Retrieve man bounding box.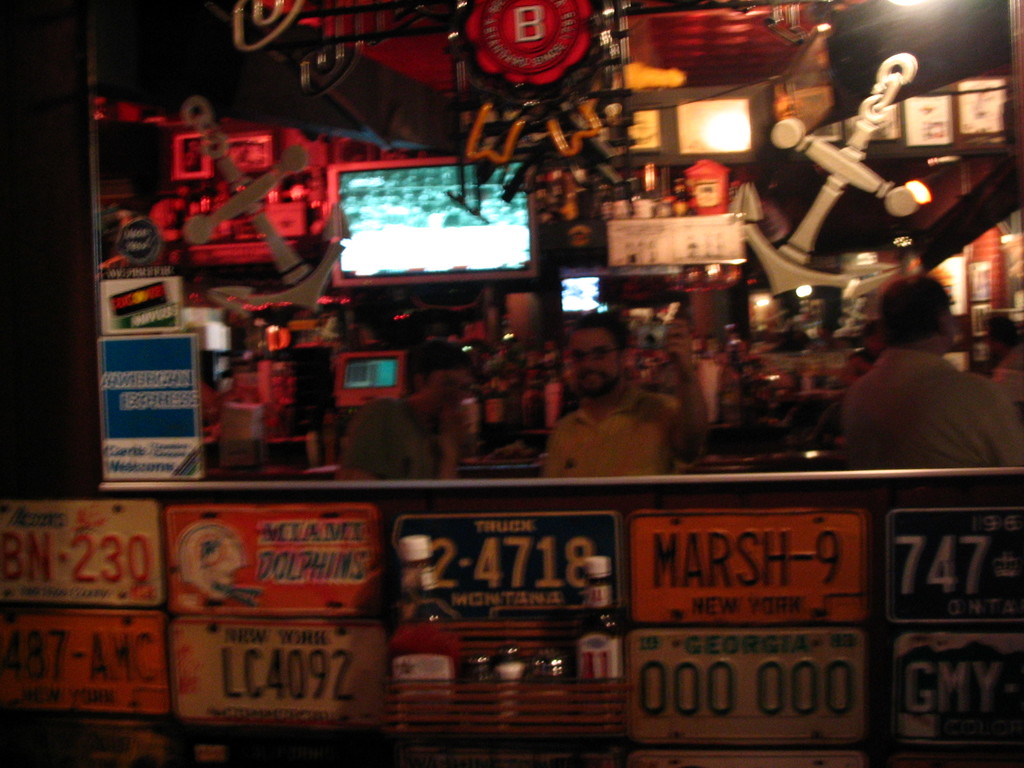
Bounding box: left=812, top=276, right=1014, bottom=510.
